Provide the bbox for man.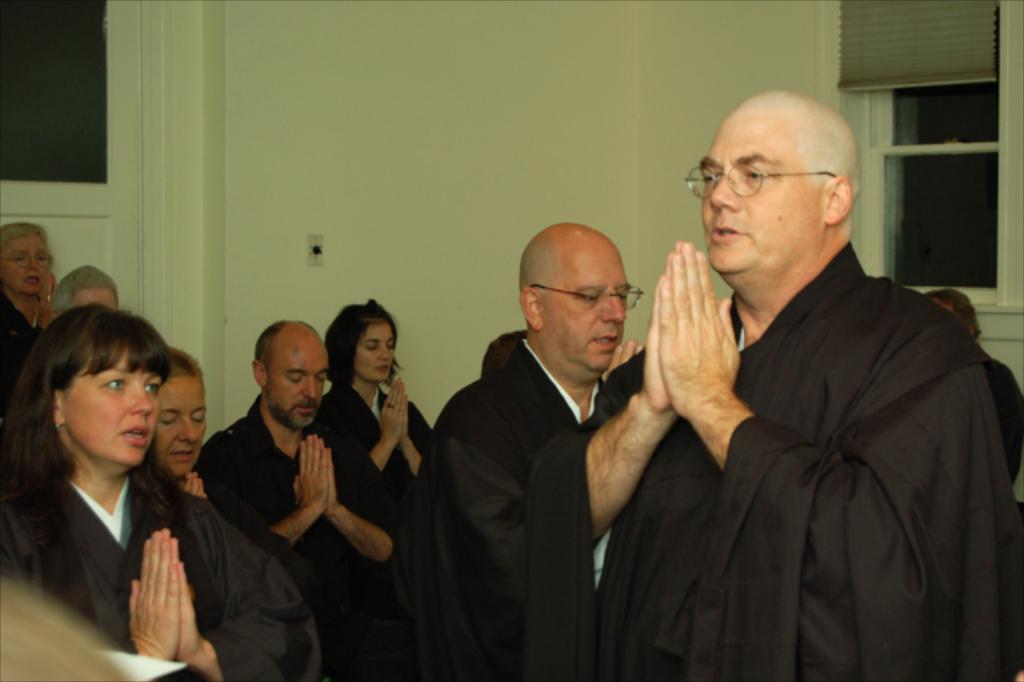
bbox=[198, 315, 403, 680].
